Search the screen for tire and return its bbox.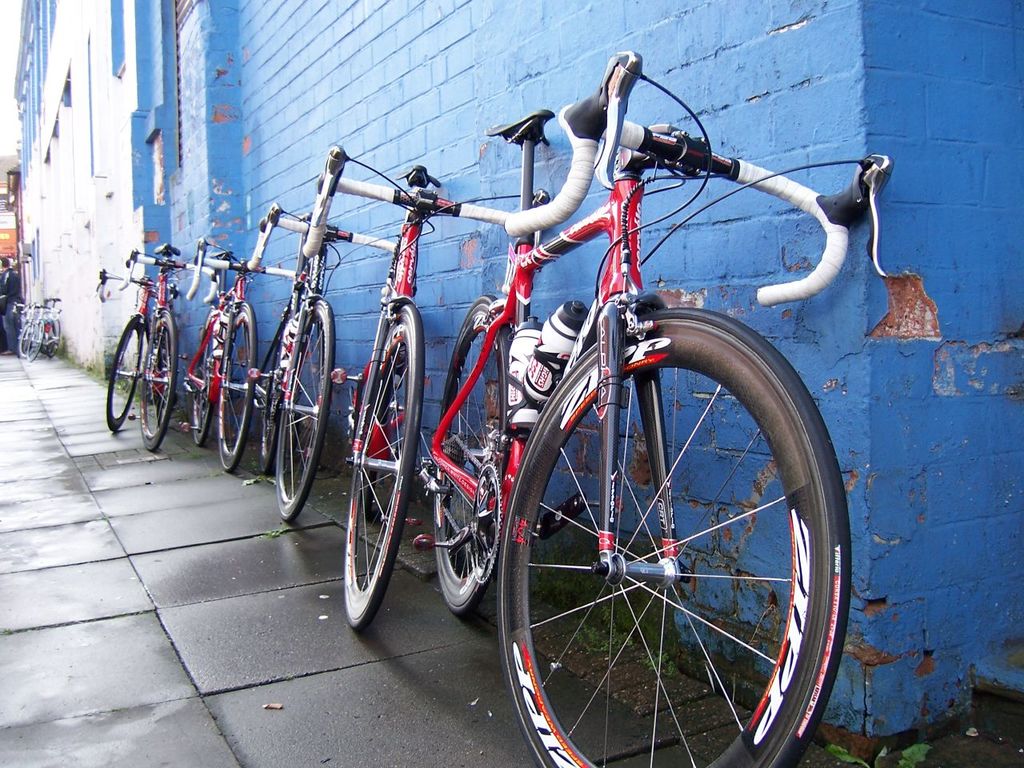
Found: bbox=[350, 300, 426, 638].
